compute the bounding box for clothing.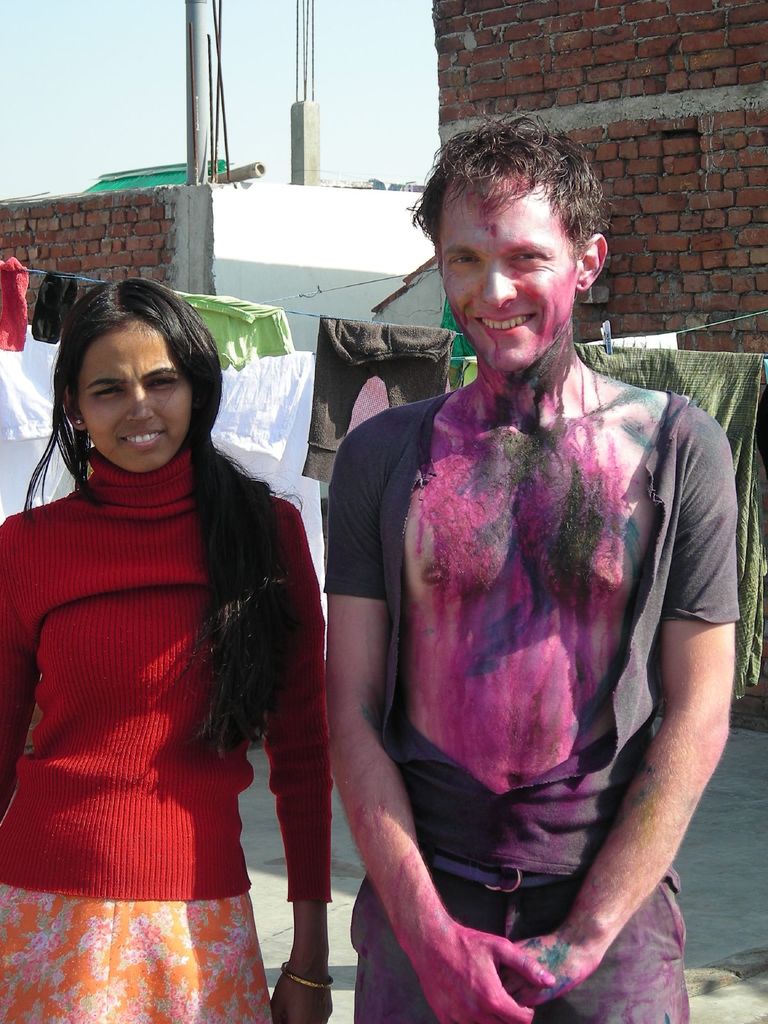
{"x1": 173, "y1": 288, "x2": 289, "y2": 372}.
